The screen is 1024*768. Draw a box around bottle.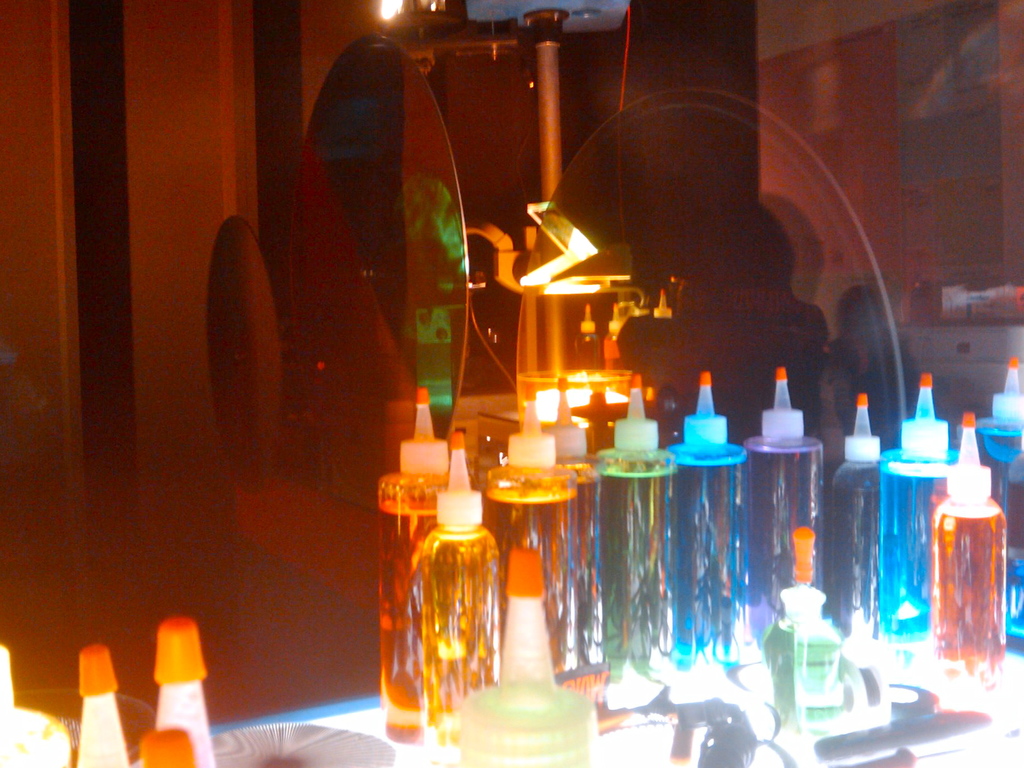
x1=411 y1=426 x2=516 y2=735.
